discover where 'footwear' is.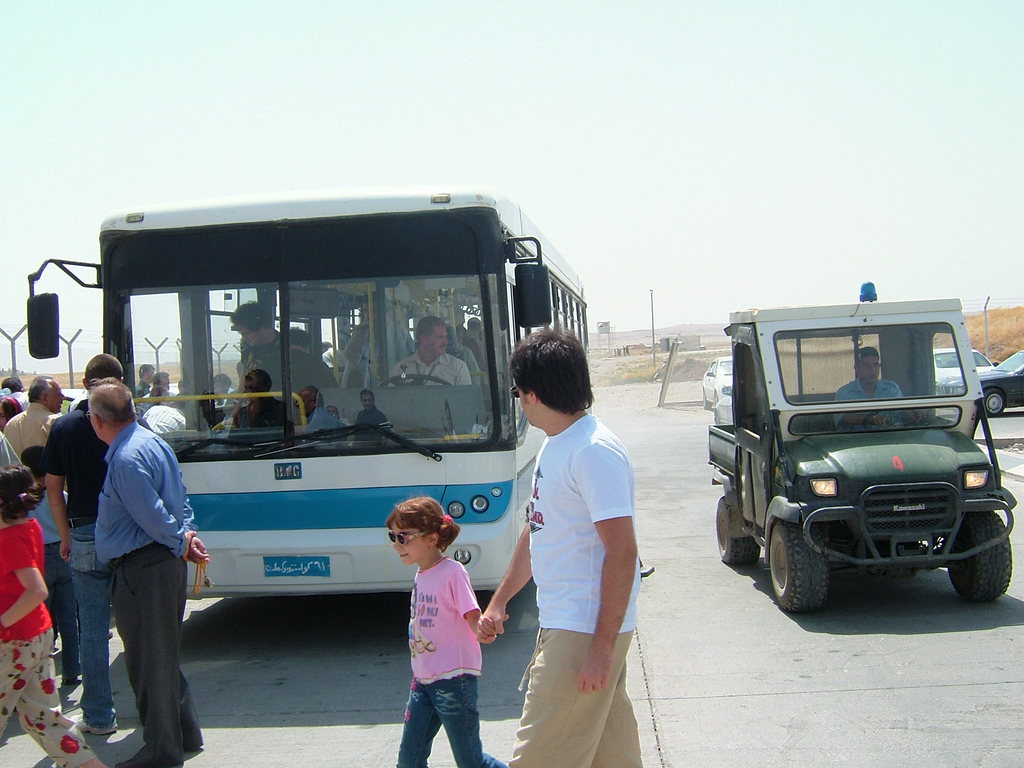
Discovered at (70, 717, 110, 730).
